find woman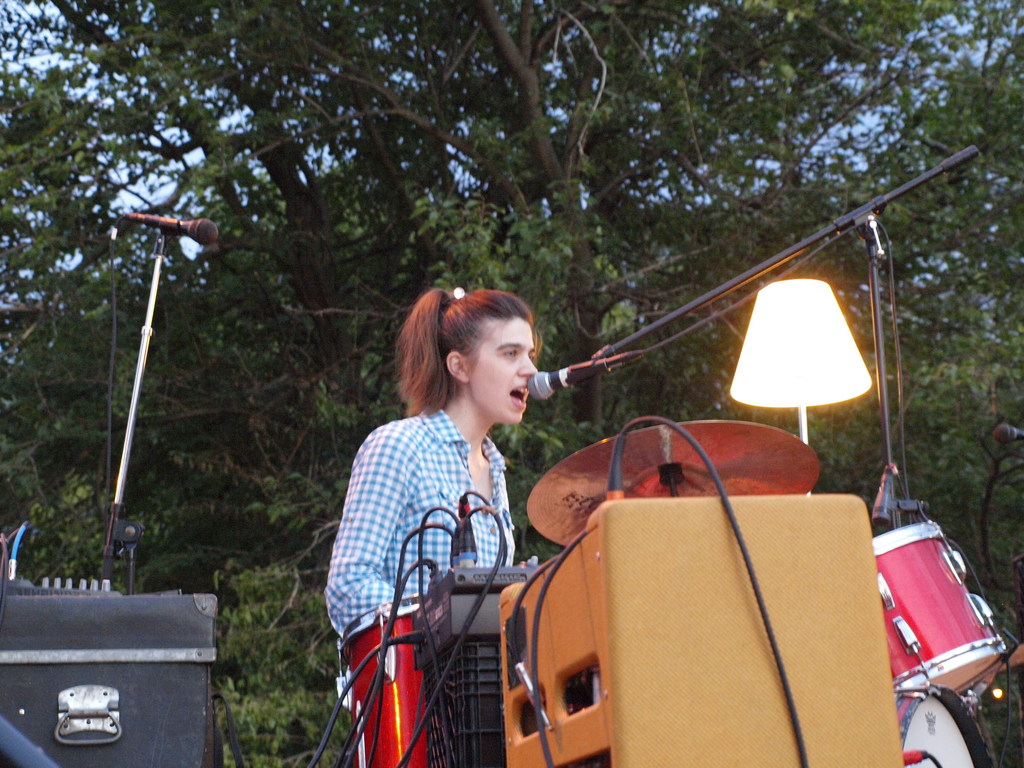
Rect(322, 272, 552, 644)
